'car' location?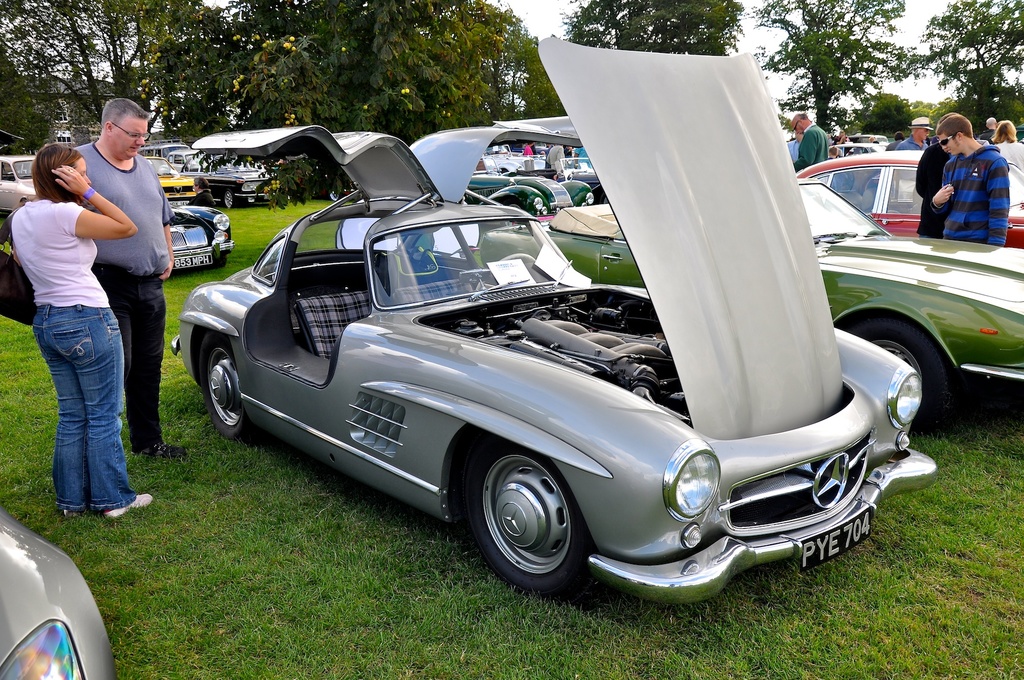
[164,33,943,612]
